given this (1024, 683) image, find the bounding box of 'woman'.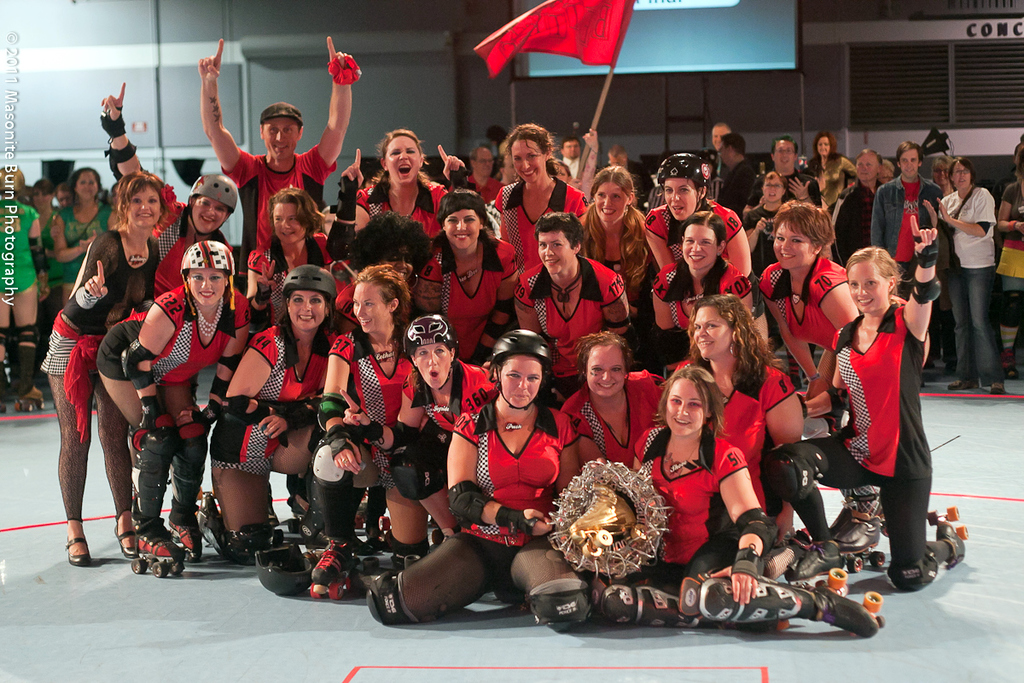
214, 263, 335, 564.
